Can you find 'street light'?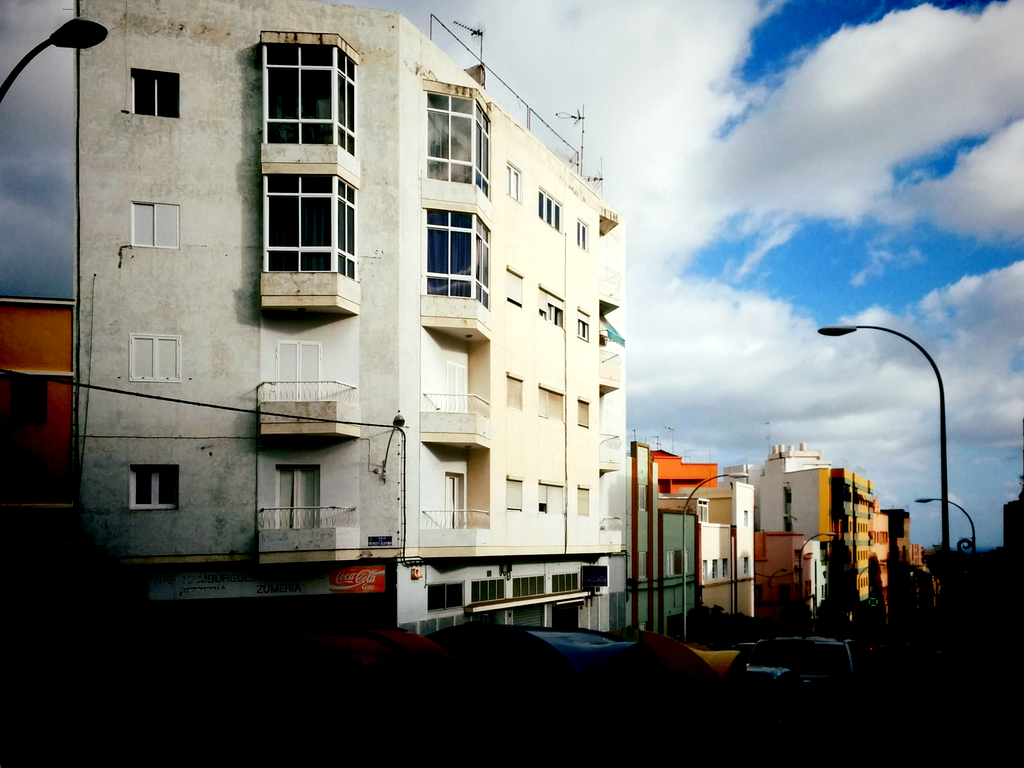
Yes, bounding box: [795, 532, 838, 634].
